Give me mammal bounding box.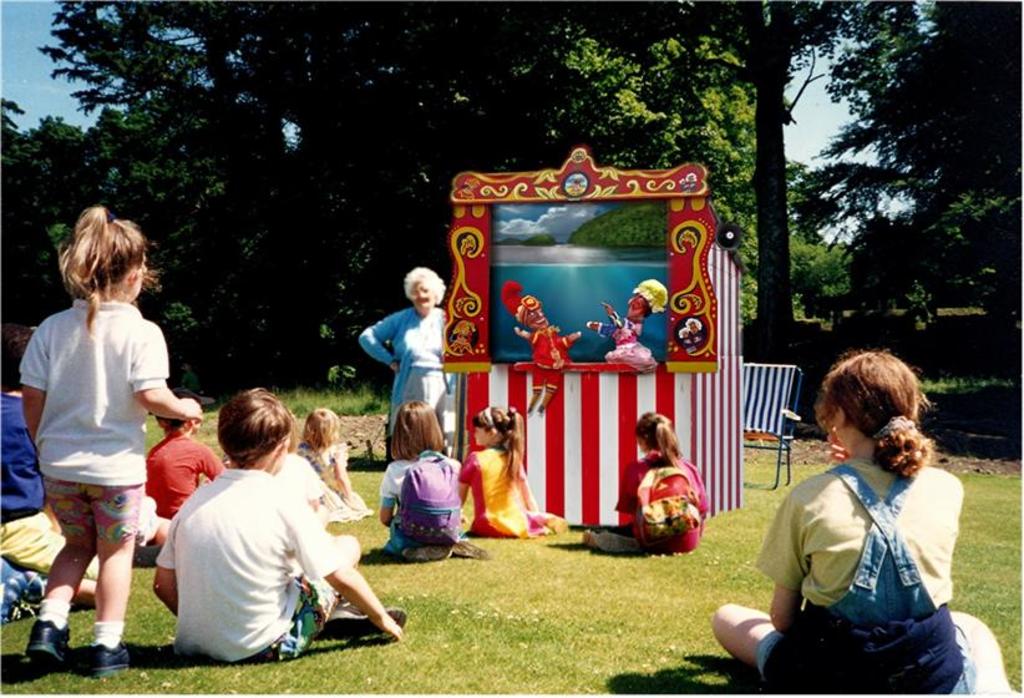
584, 273, 673, 371.
